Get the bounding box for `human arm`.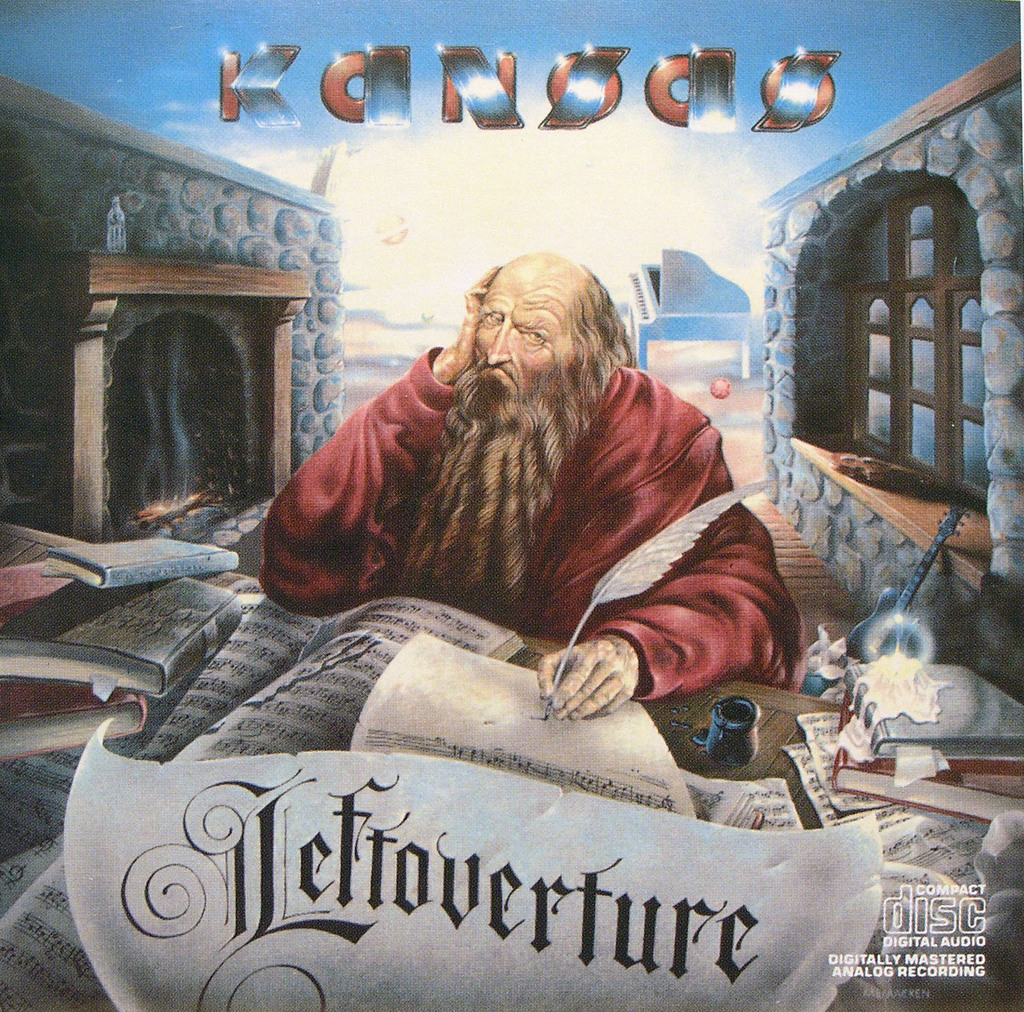
<box>527,421,790,717</box>.
